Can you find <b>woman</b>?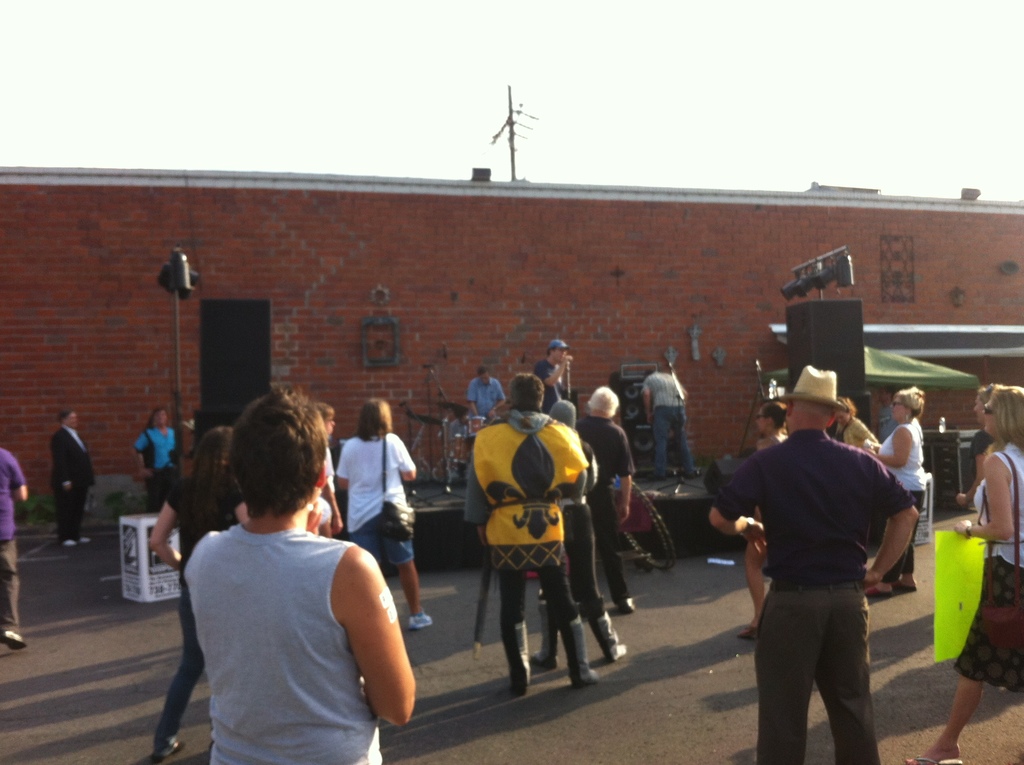
Yes, bounding box: <box>863,385,929,597</box>.
